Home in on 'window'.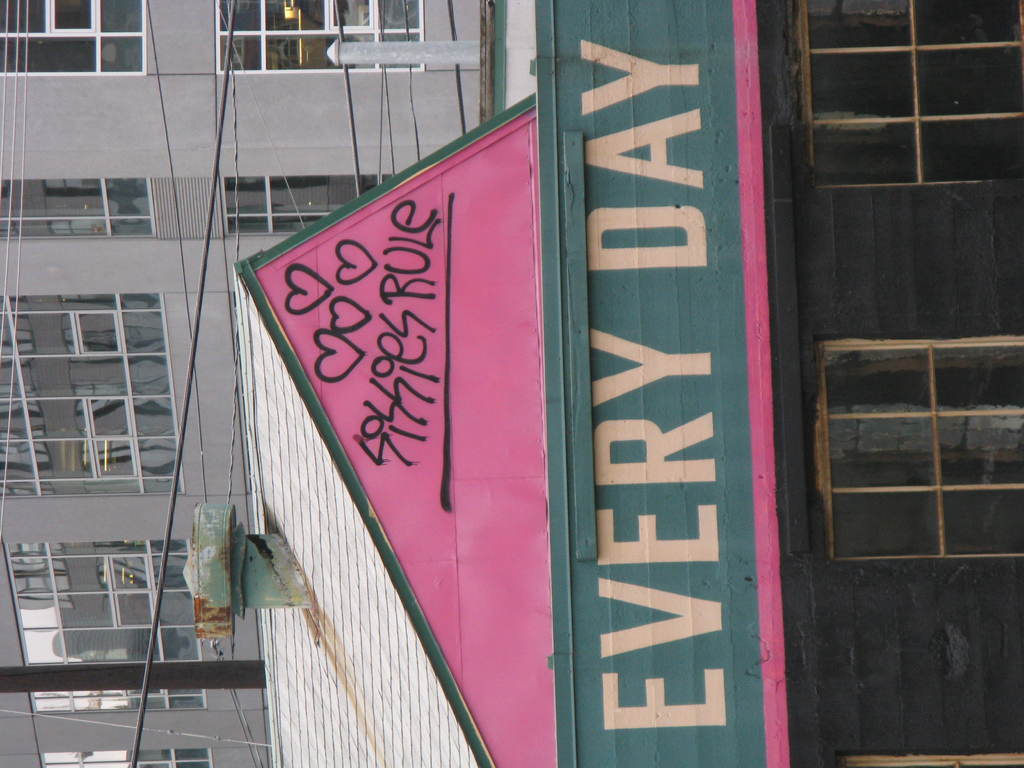
Homed in at 3:536:208:712.
